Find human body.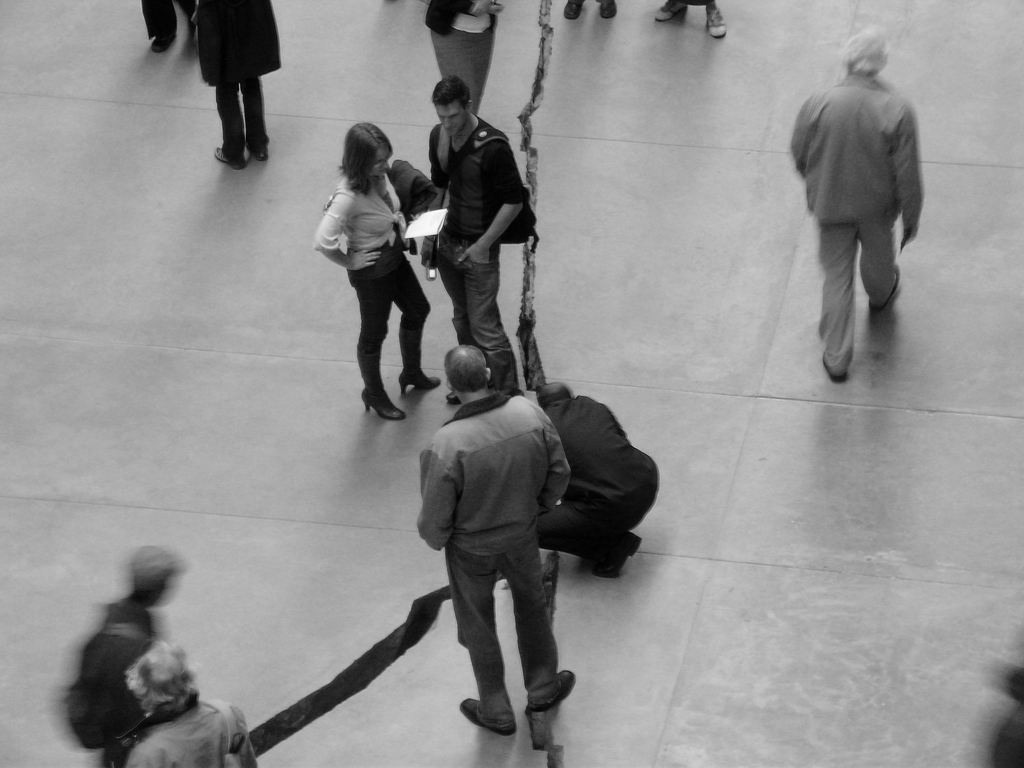
(x1=423, y1=0, x2=504, y2=114).
